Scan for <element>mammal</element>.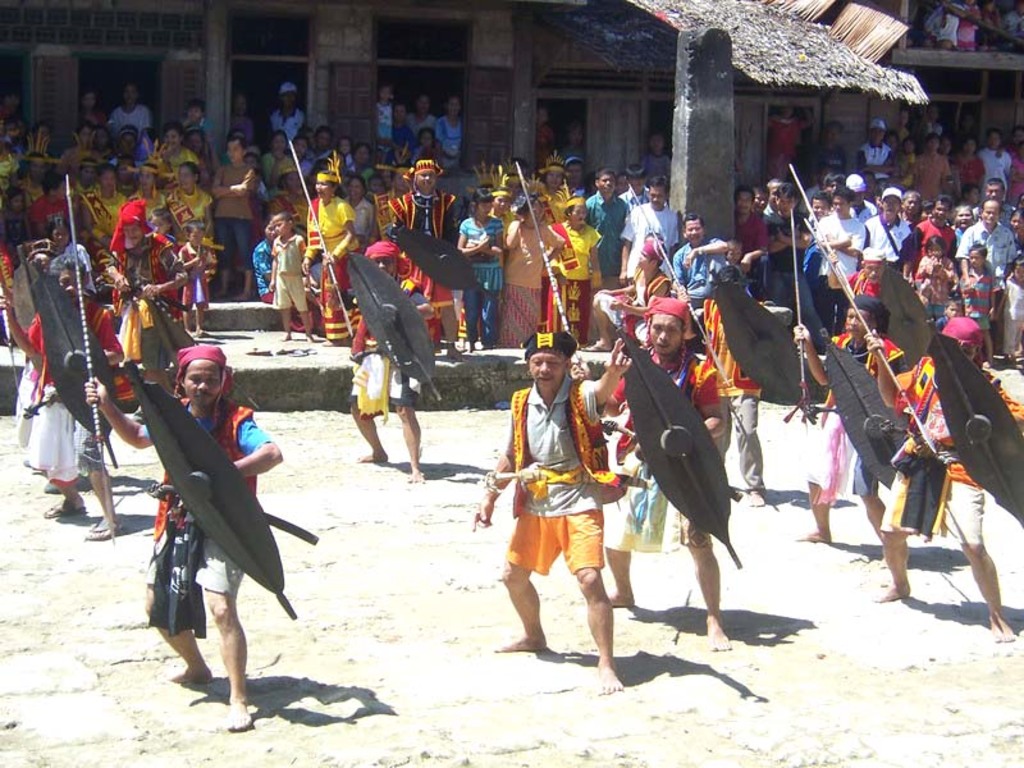
Scan result: (861, 311, 1016, 644).
